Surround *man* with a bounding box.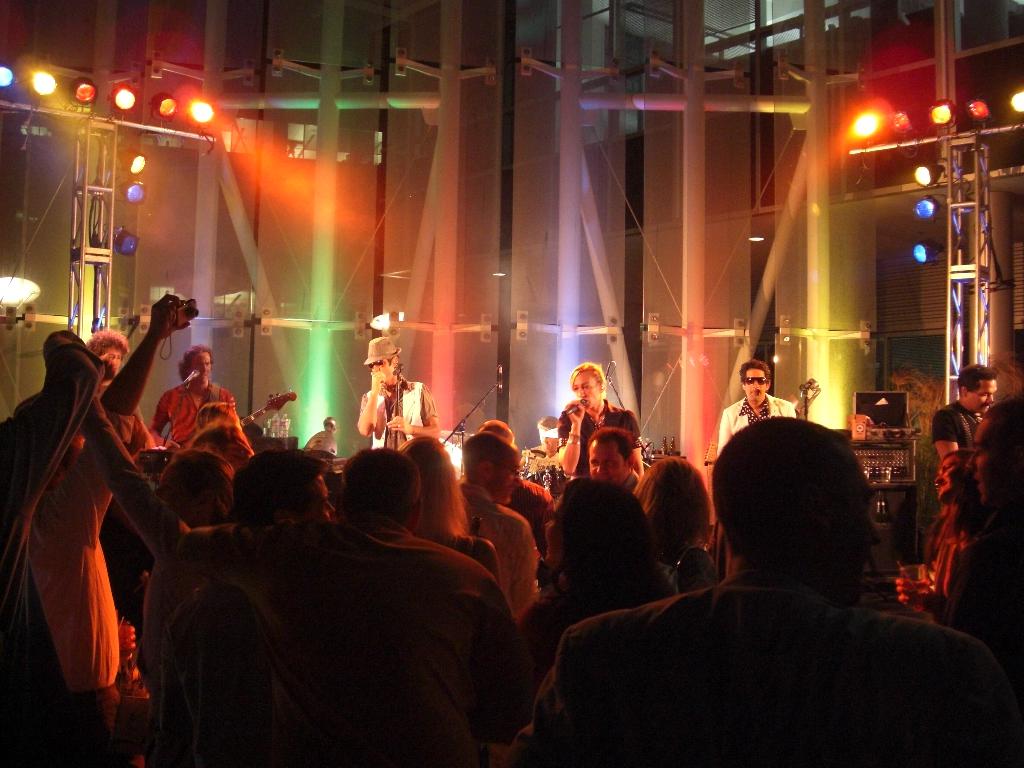
BBox(572, 412, 979, 758).
